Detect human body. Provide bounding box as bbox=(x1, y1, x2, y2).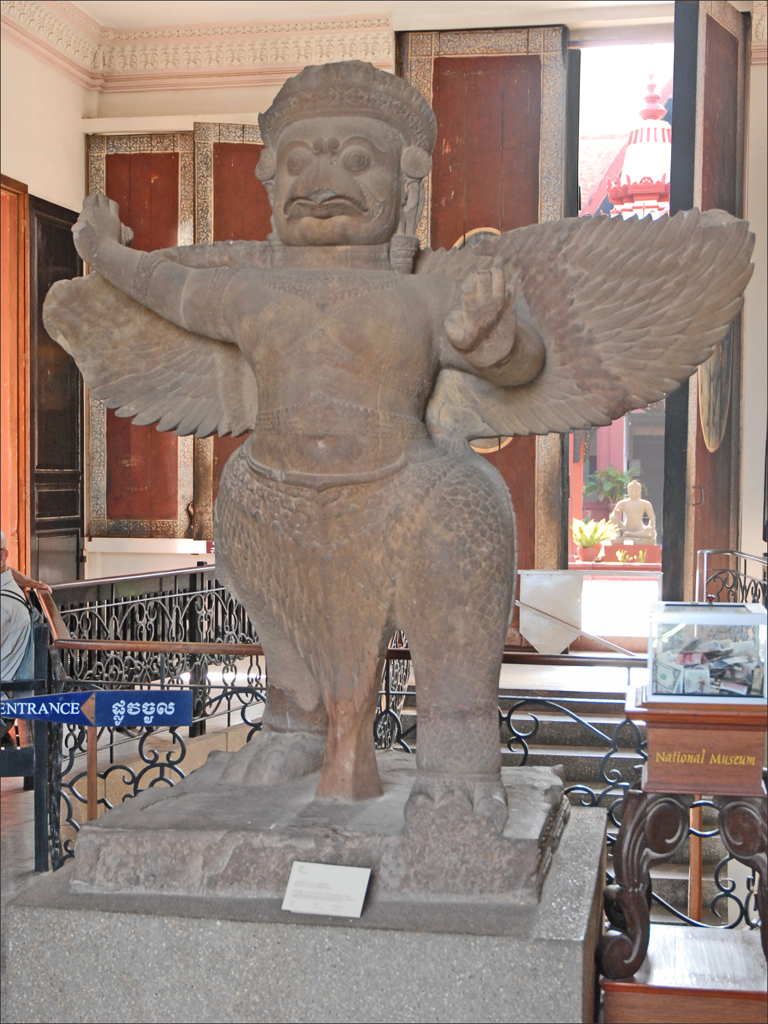
bbox=(0, 525, 57, 748).
